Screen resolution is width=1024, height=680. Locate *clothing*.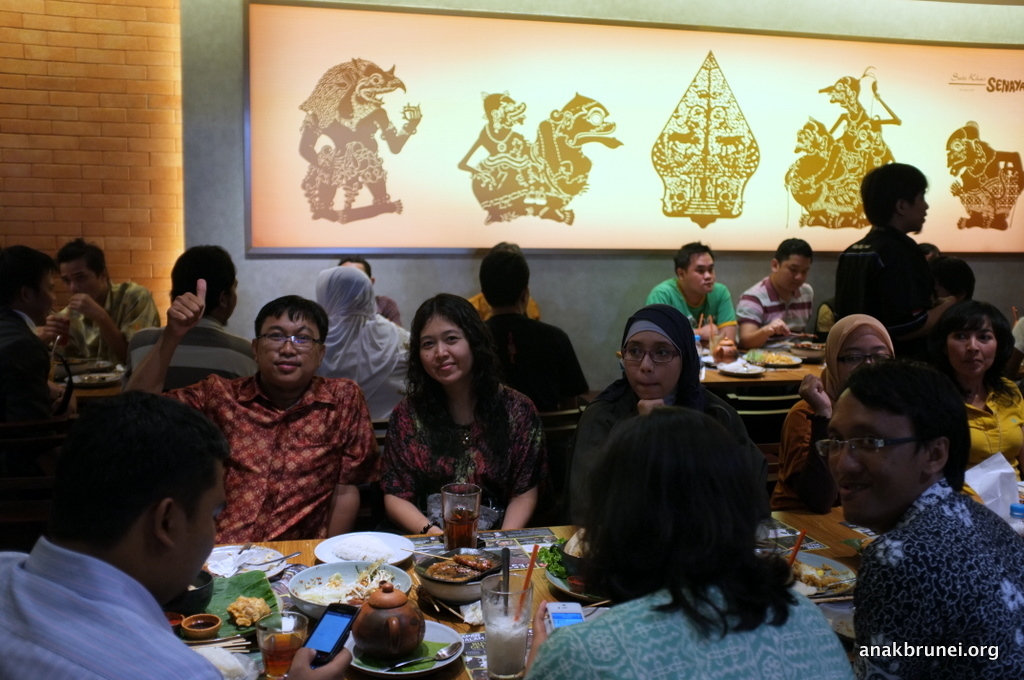
rect(375, 381, 548, 538).
